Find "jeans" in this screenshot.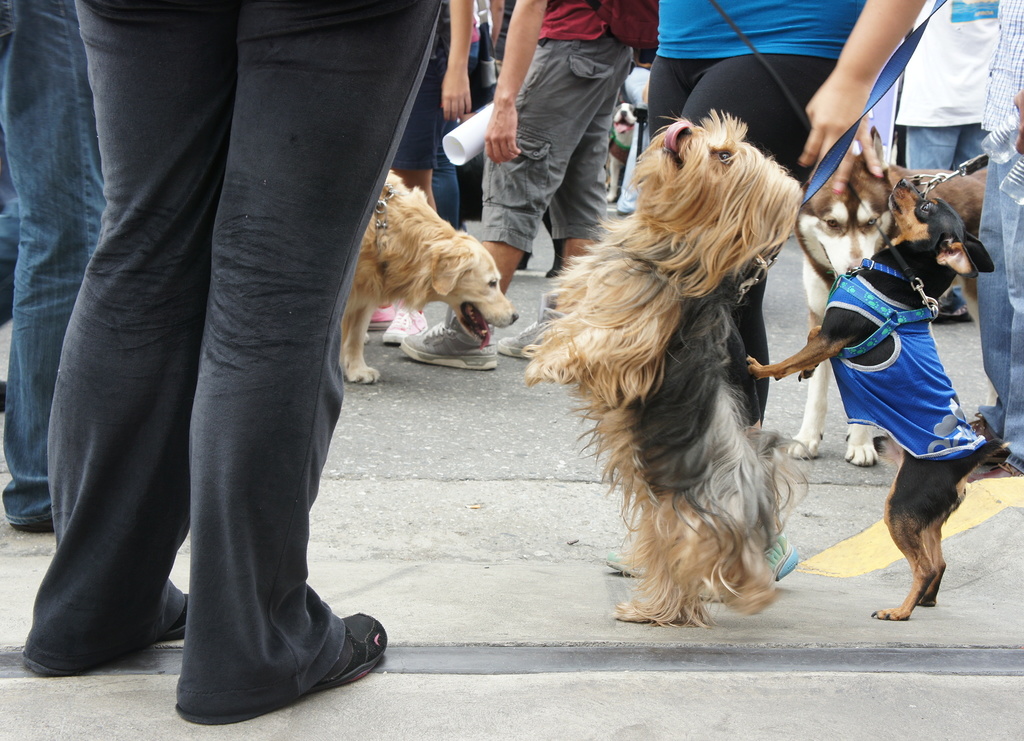
The bounding box for "jeans" is region(977, 142, 1022, 471).
